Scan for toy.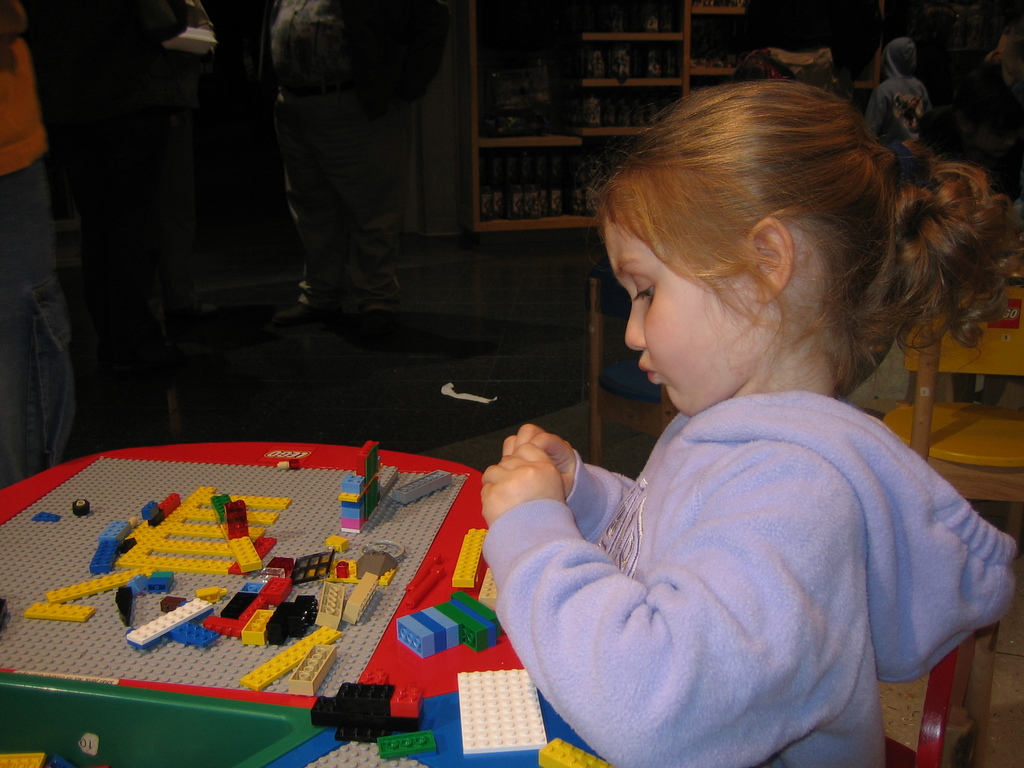
Scan result: x1=378 y1=729 x2=438 y2=761.
